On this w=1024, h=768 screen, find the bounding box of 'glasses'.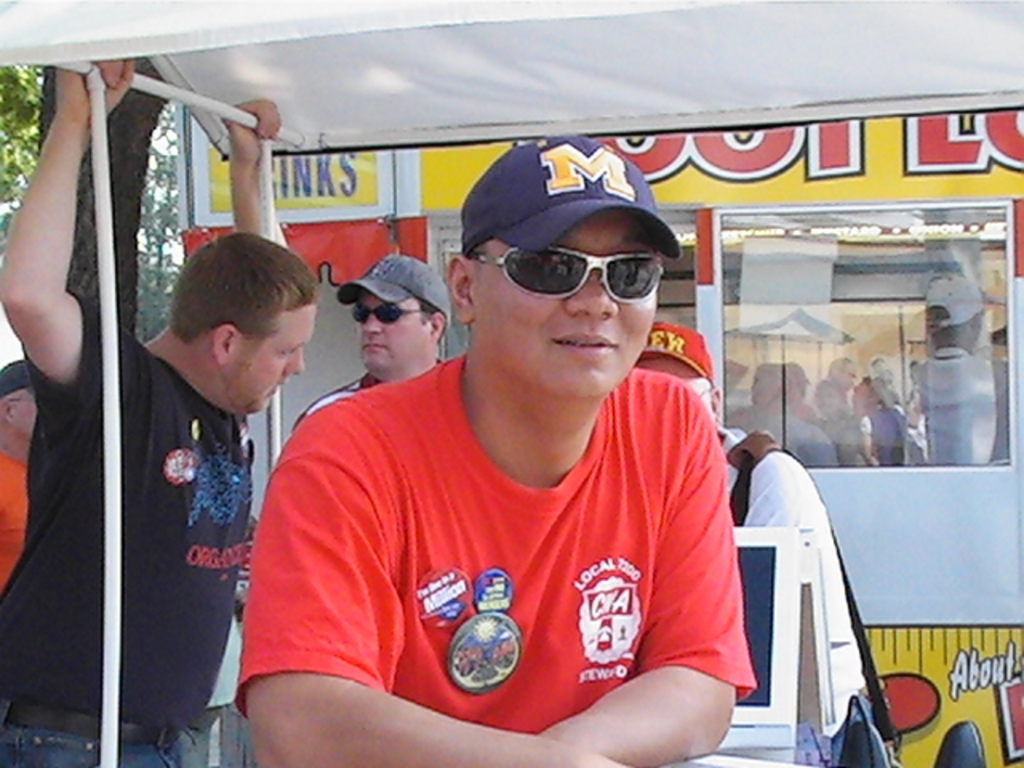
Bounding box: [left=477, top=246, right=674, bottom=306].
